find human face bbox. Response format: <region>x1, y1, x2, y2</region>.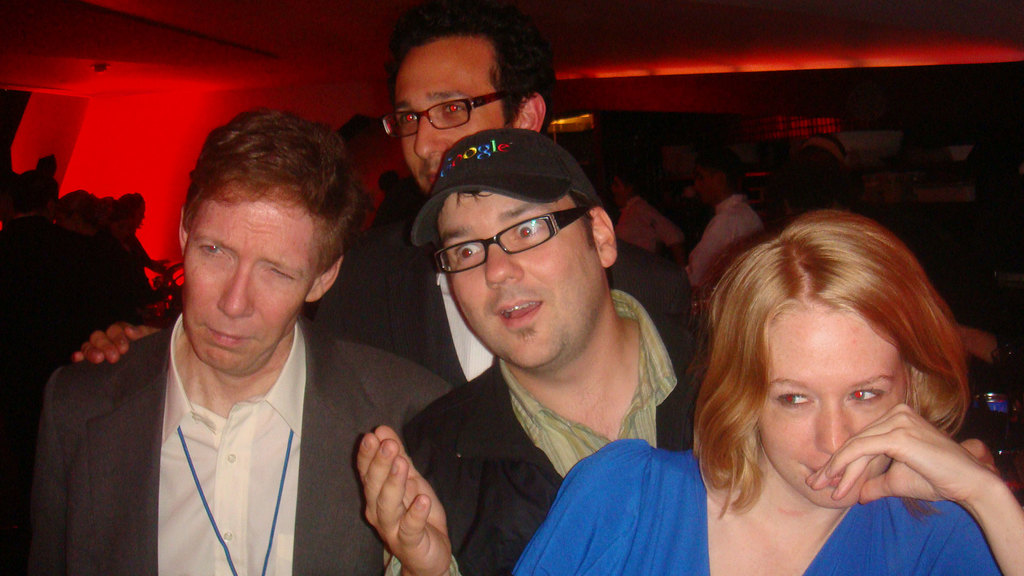
<region>395, 35, 513, 190</region>.
